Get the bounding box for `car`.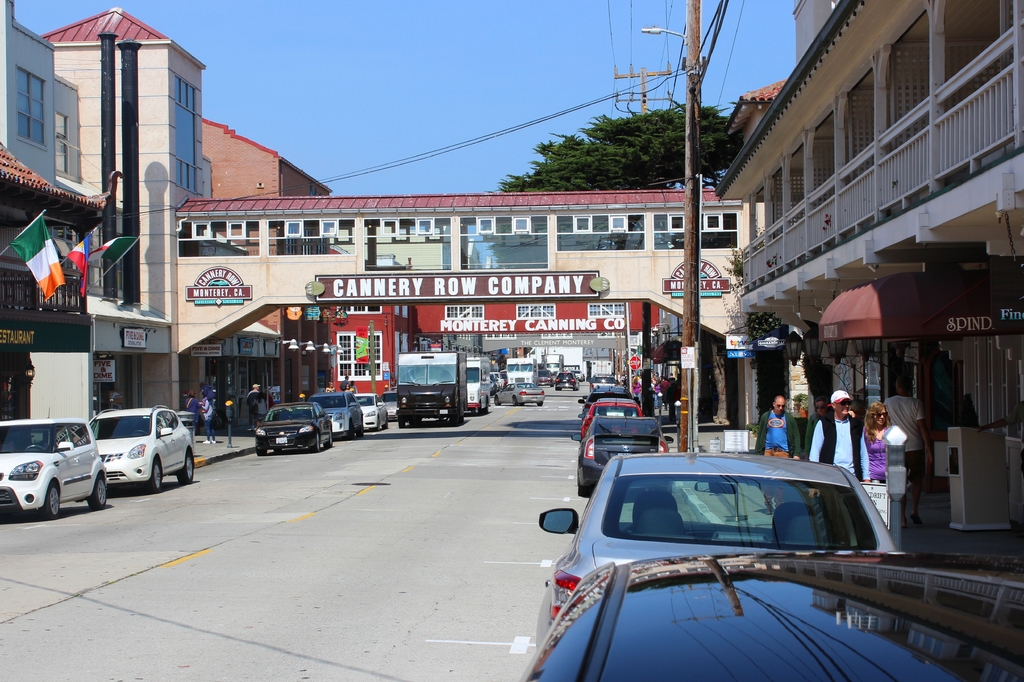
pyautogui.locateOnScreen(307, 393, 363, 439).
